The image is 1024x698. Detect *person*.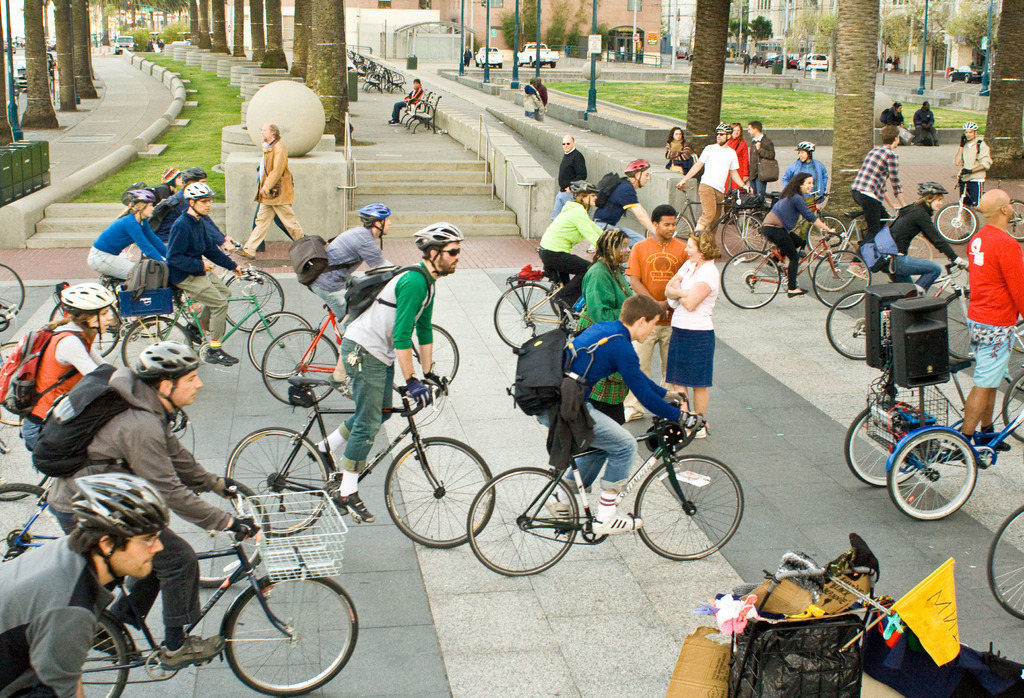
Detection: left=874, top=180, right=970, bottom=294.
